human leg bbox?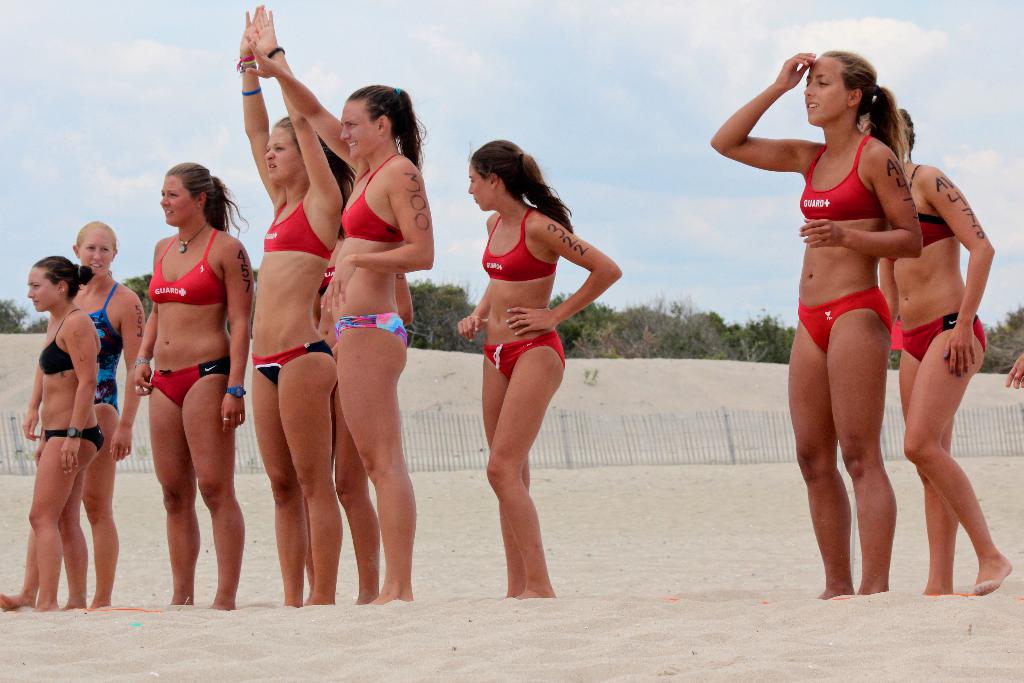
BBox(294, 349, 326, 605)
